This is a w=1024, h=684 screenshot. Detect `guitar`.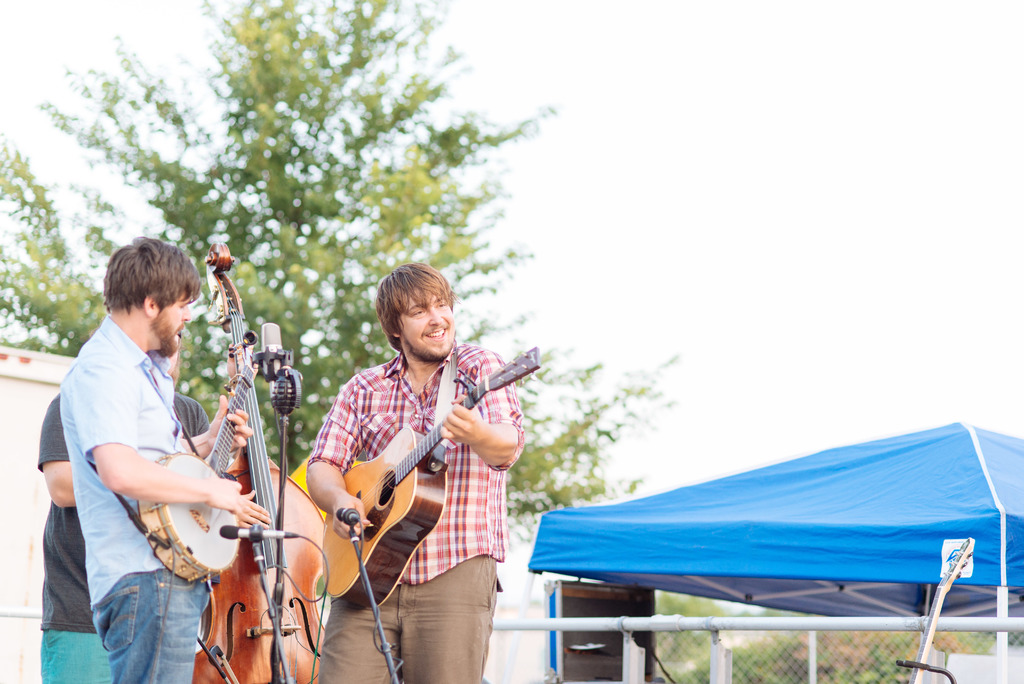
(left=160, top=226, right=351, bottom=683).
